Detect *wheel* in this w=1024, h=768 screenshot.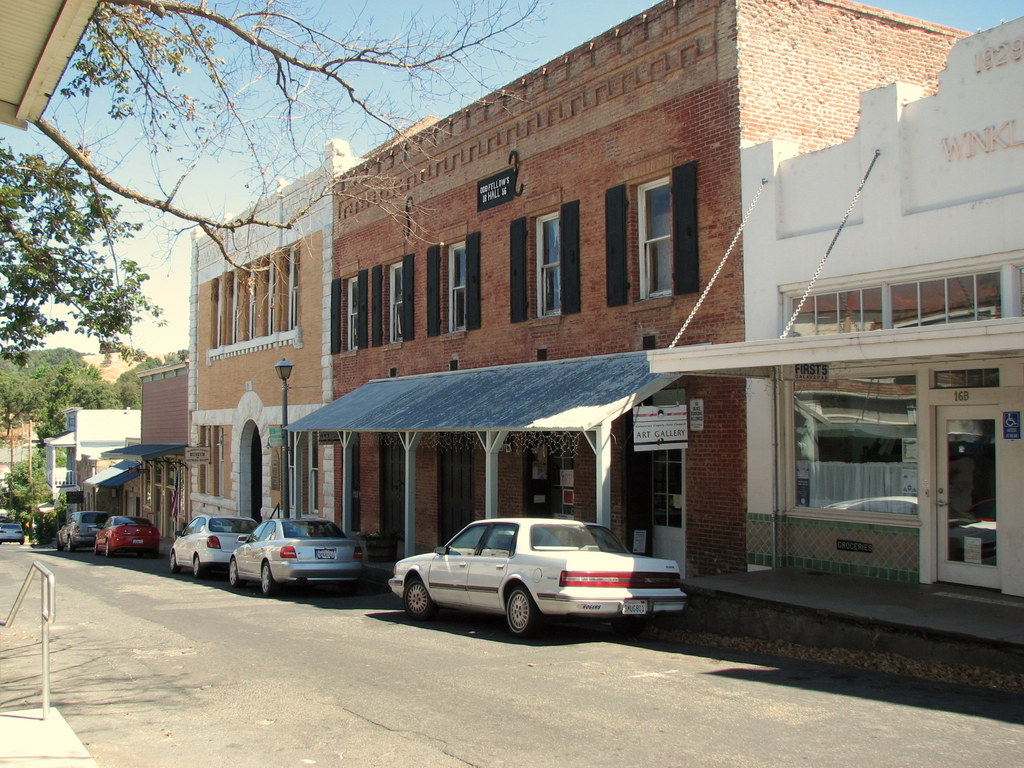
Detection: <bbox>55, 536, 59, 551</bbox>.
